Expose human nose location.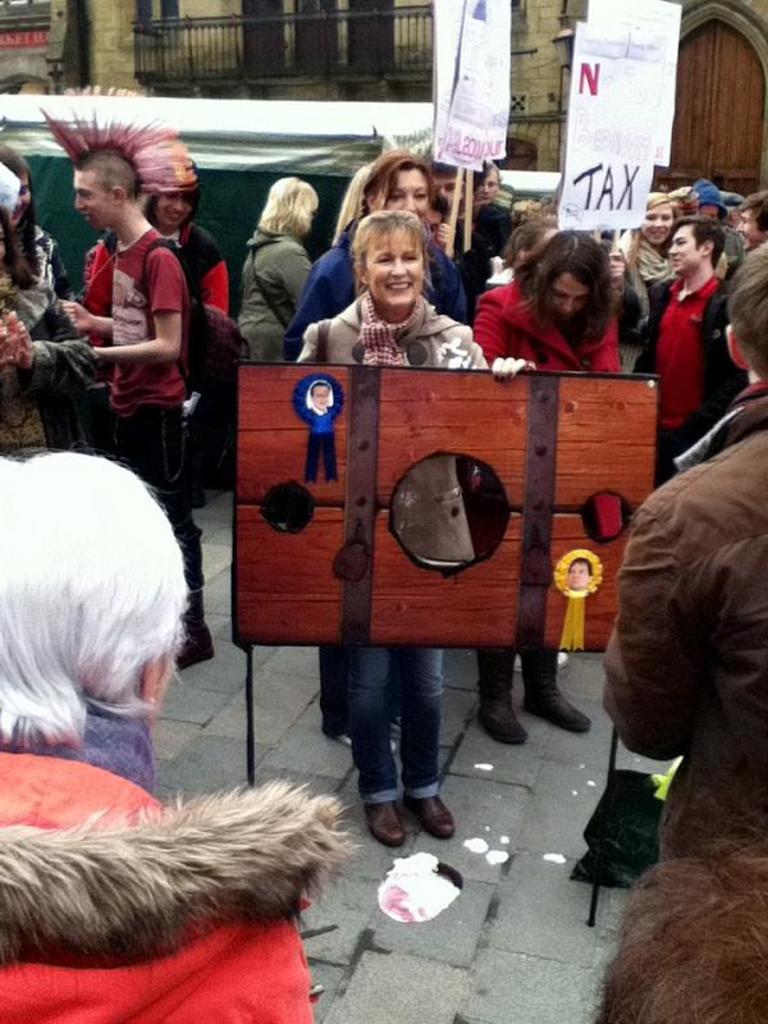
Exposed at [172, 197, 184, 212].
